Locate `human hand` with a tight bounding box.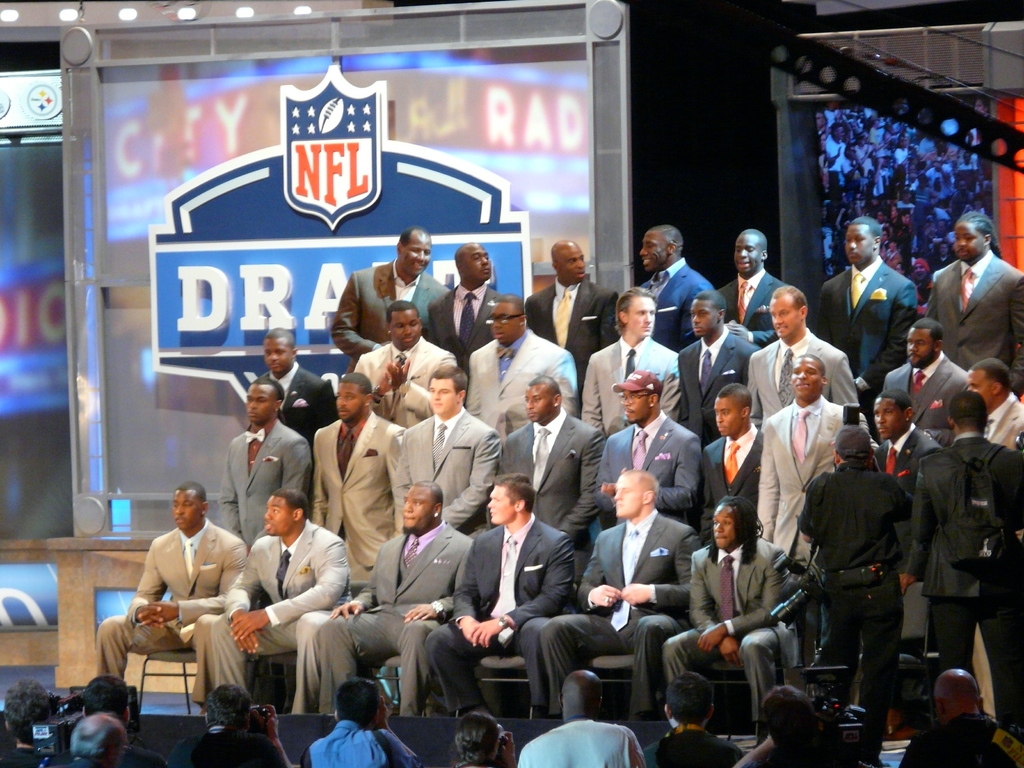
<bbox>381, 364, 406, 399</bbox>.
